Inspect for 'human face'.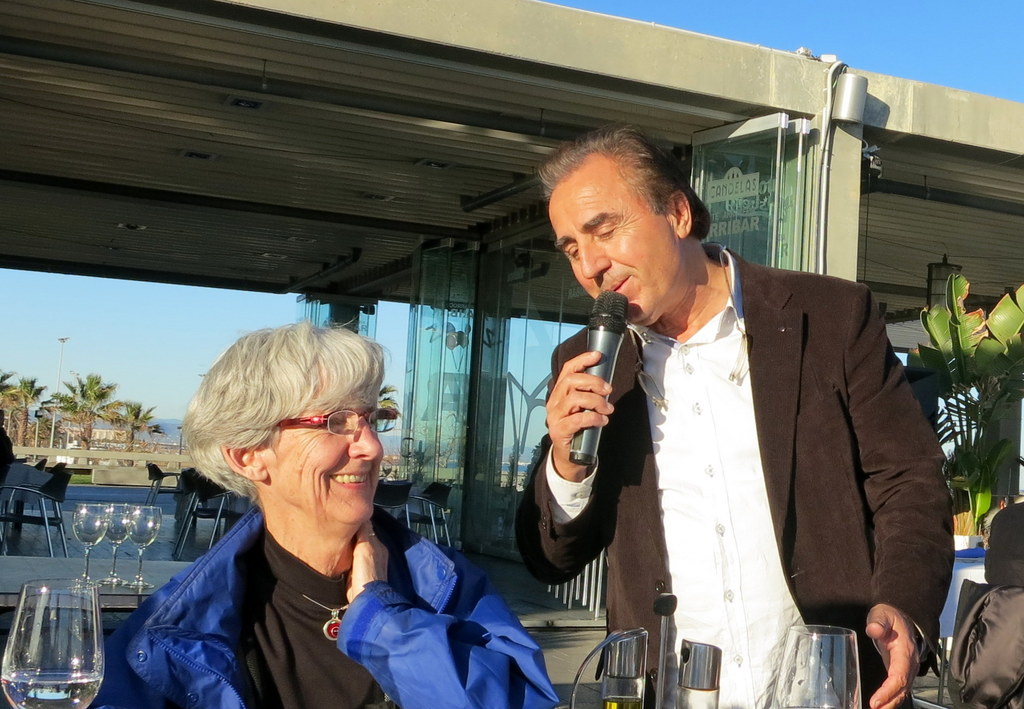
Inspection: [x1=265, y1=393, x2=384, y2=526].
